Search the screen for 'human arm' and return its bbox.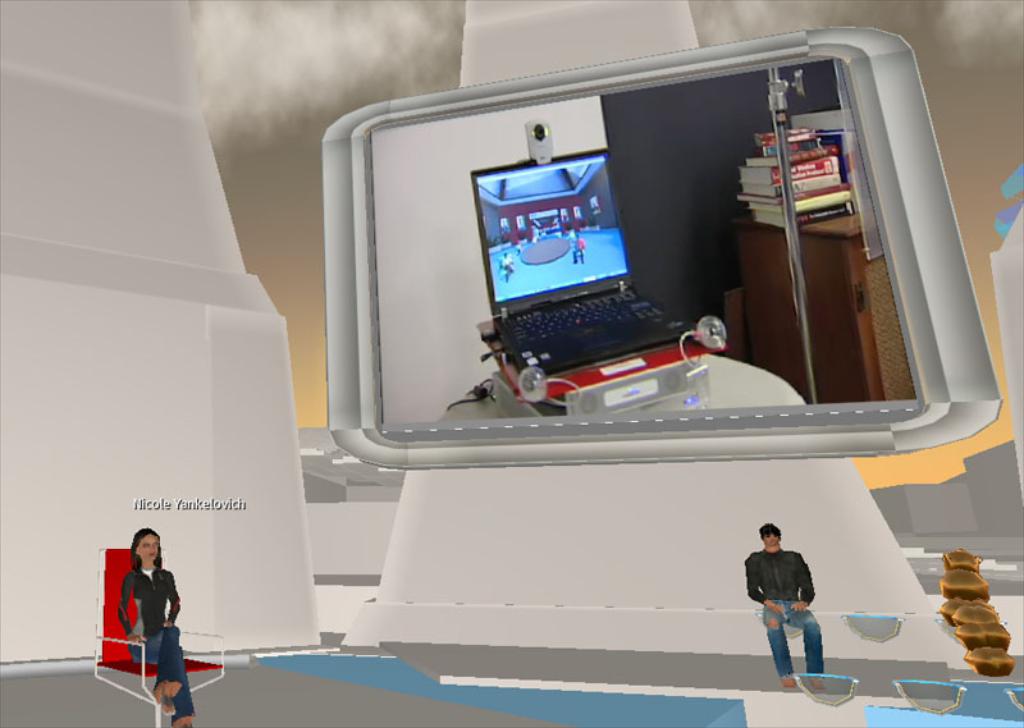
Found: [left=742, top=558, right=788, bottom=615].
